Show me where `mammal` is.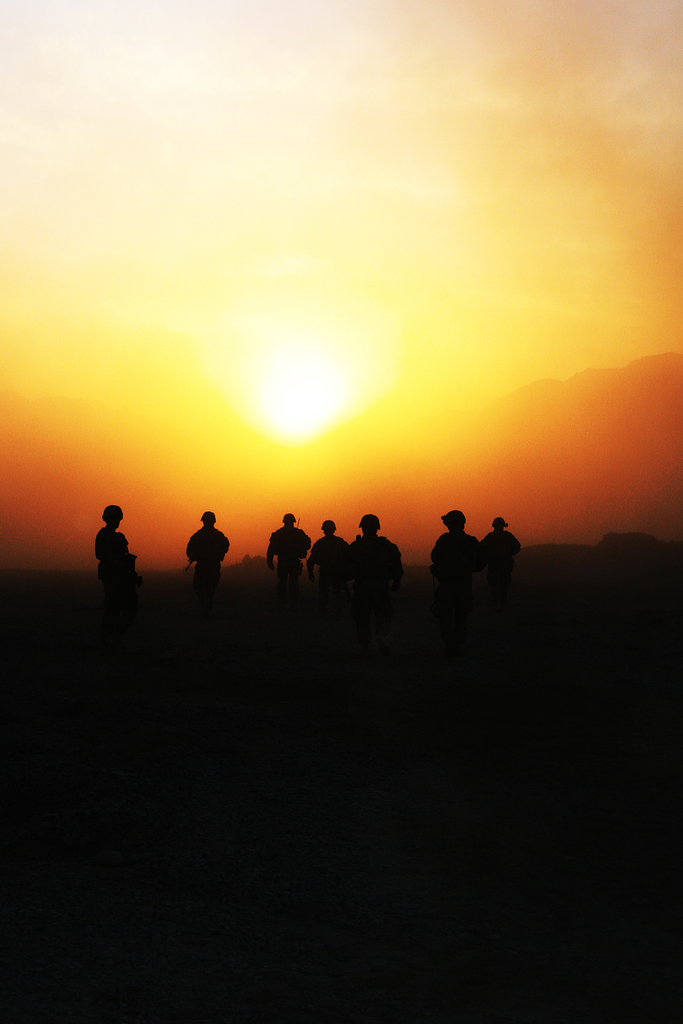
`mammal` is at [96, 505, 140, 589].
